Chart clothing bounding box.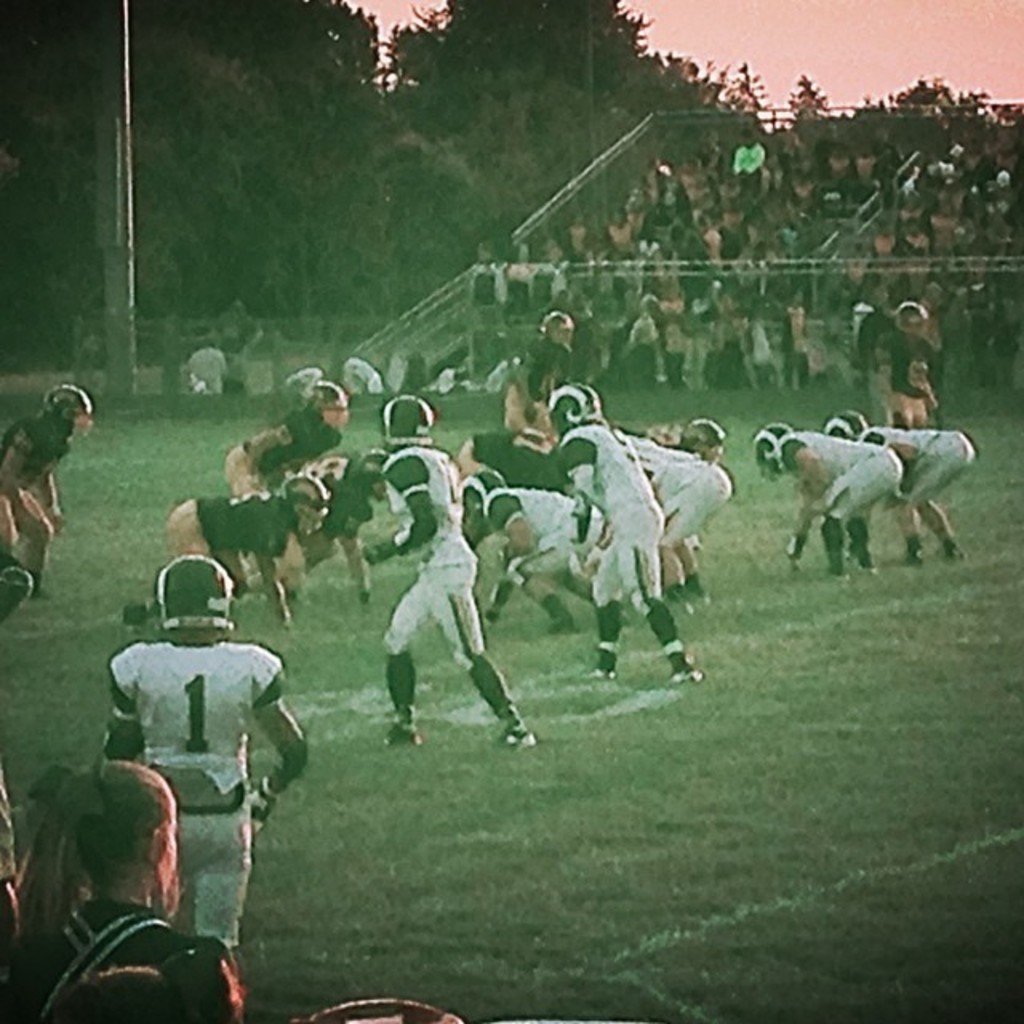
Charted: crop(632, 302, 661, 384).
